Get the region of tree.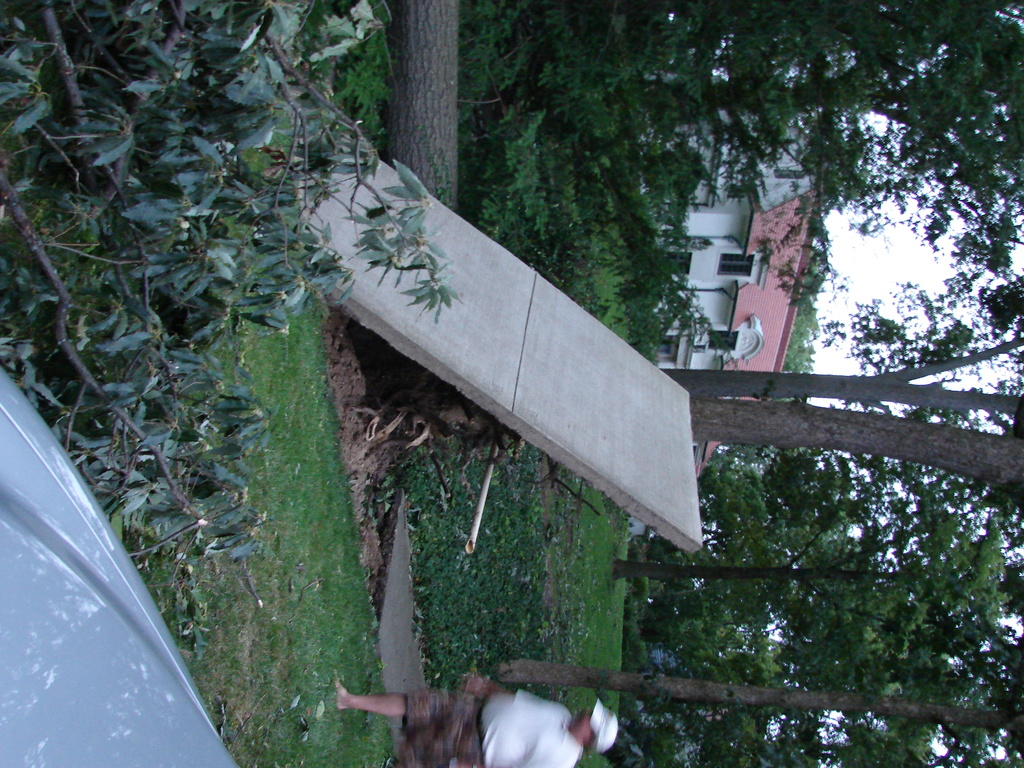
crop(552, 0, 1023, 274).
